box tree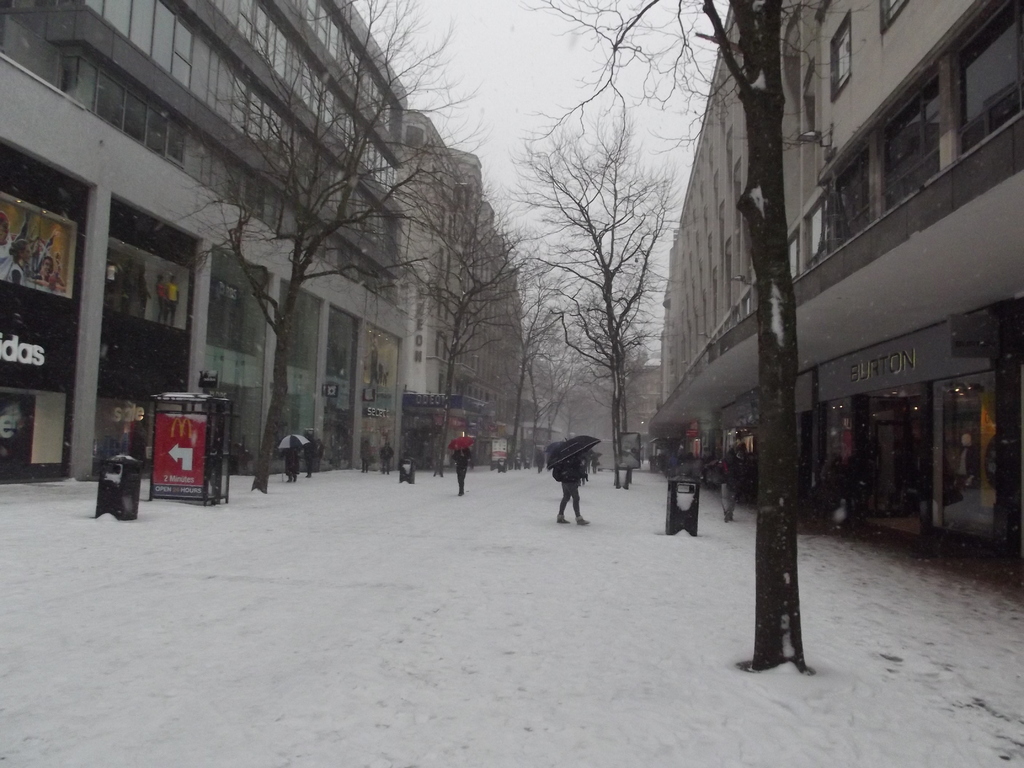
482/266/570/462
